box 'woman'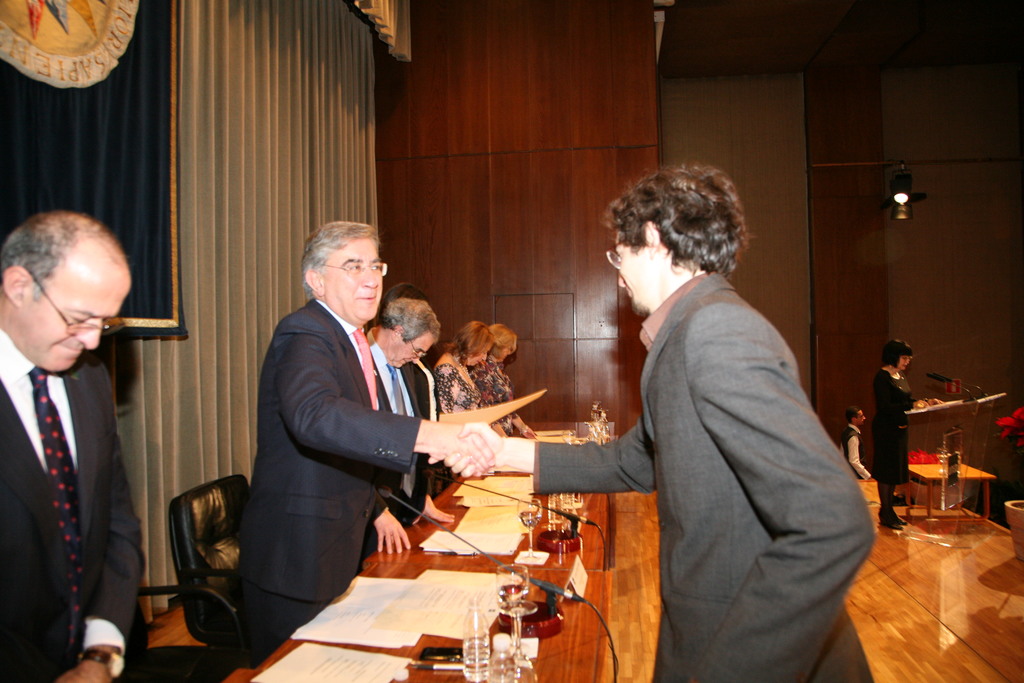
locate(469, 319, 540, 439)
